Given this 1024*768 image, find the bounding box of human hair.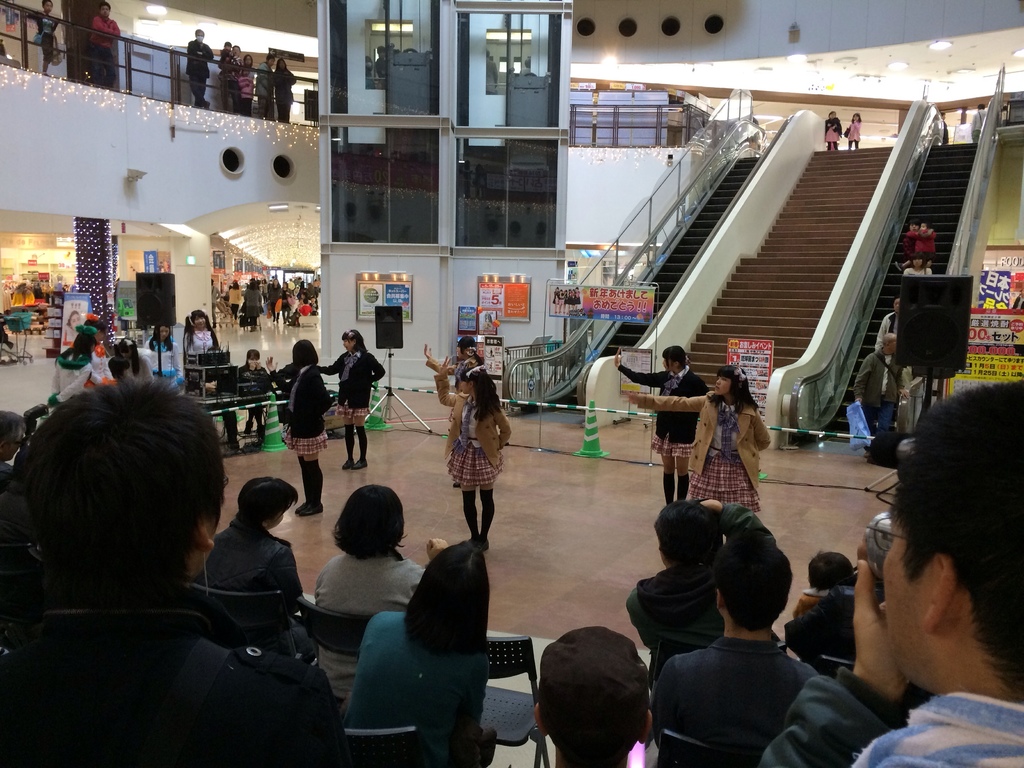
(left=340, top=328, right=369, bottom=351).
